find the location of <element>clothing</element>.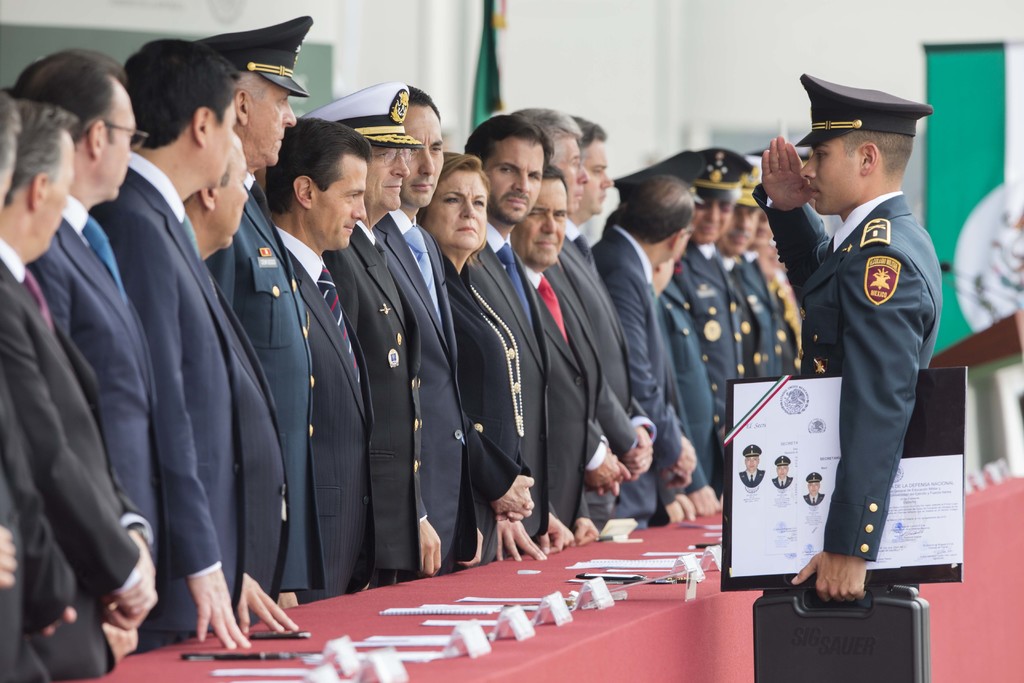
Location: detection(529, 255, 599, 532).
